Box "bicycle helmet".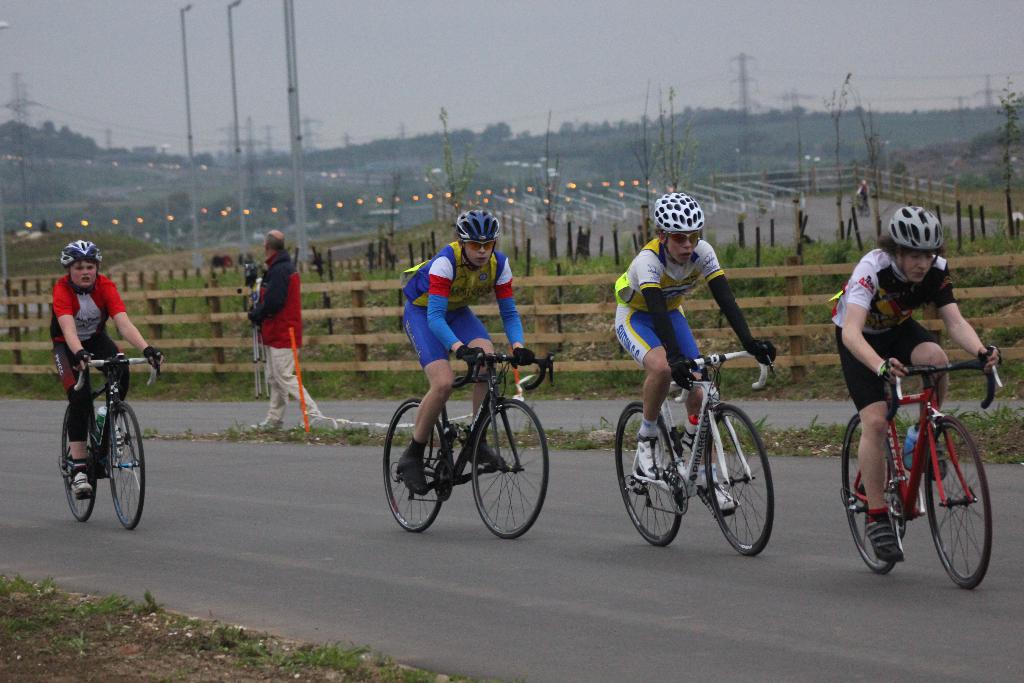
region(649, 185, 695, 238).
